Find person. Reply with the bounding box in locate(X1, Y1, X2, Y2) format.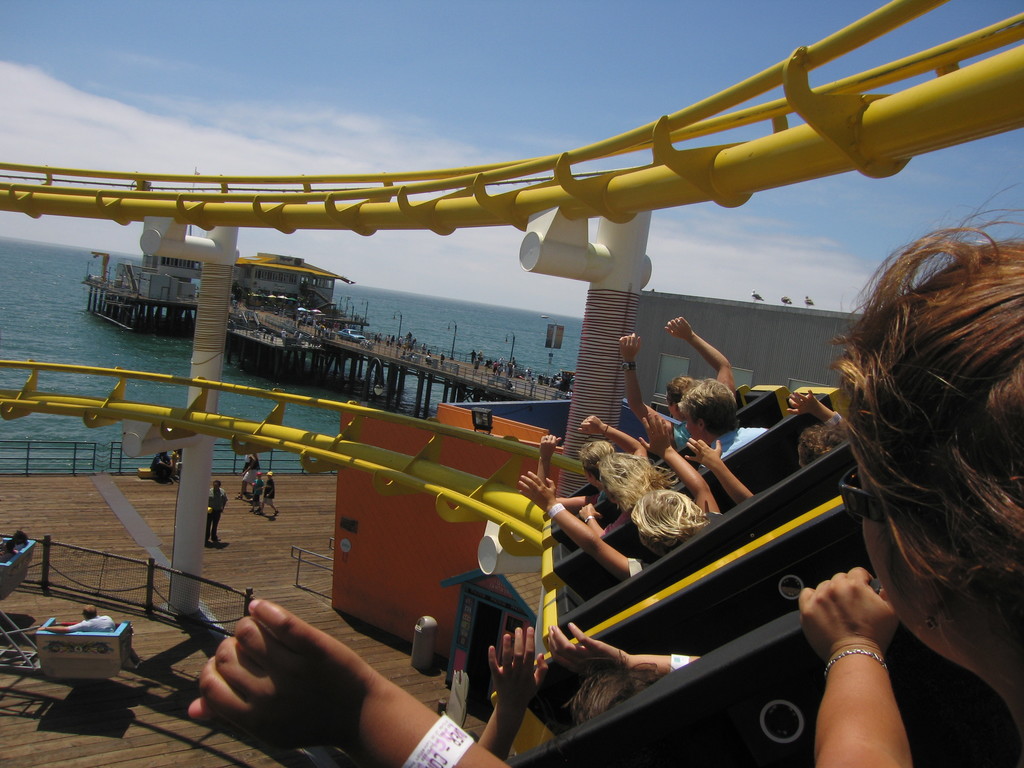
locate(38, 604, 148, 672).
